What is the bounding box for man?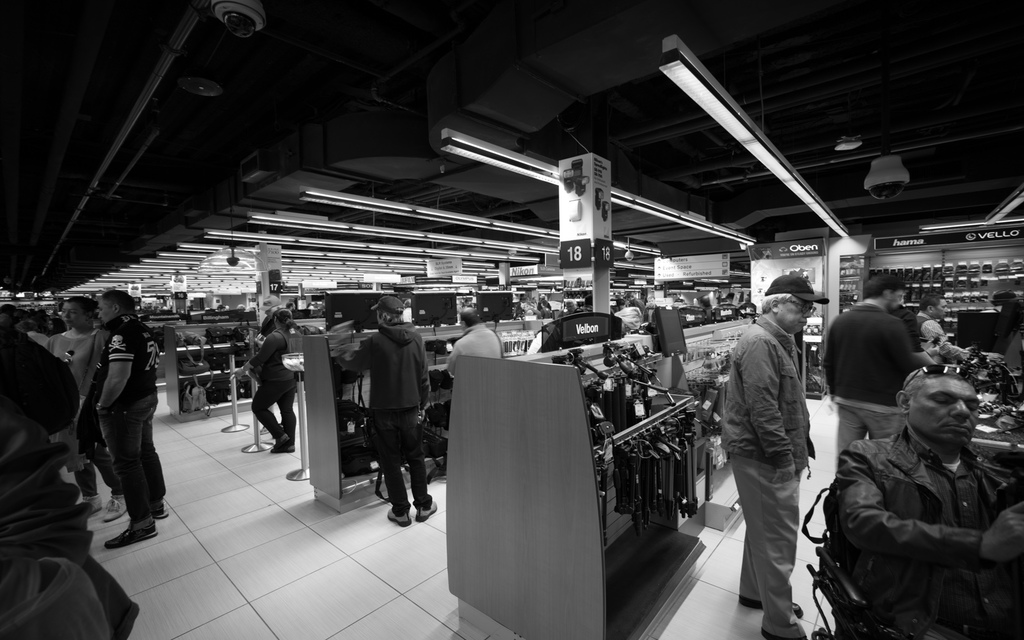
(819,270,925,461).
